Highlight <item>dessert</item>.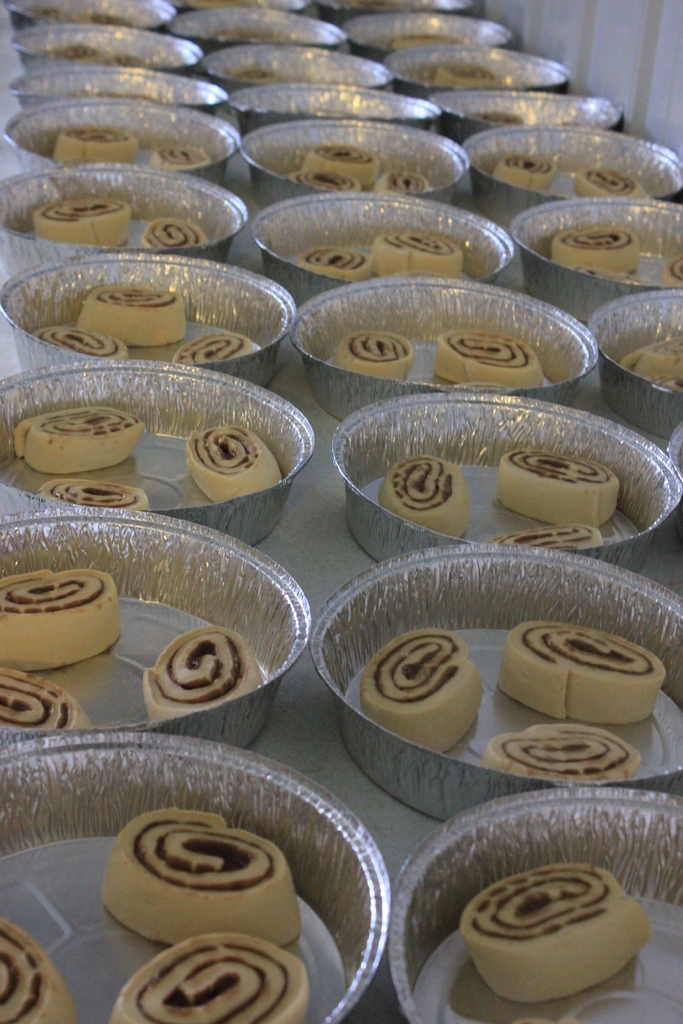
Highlighted region: bbox=[434, 326, 537, 392].
